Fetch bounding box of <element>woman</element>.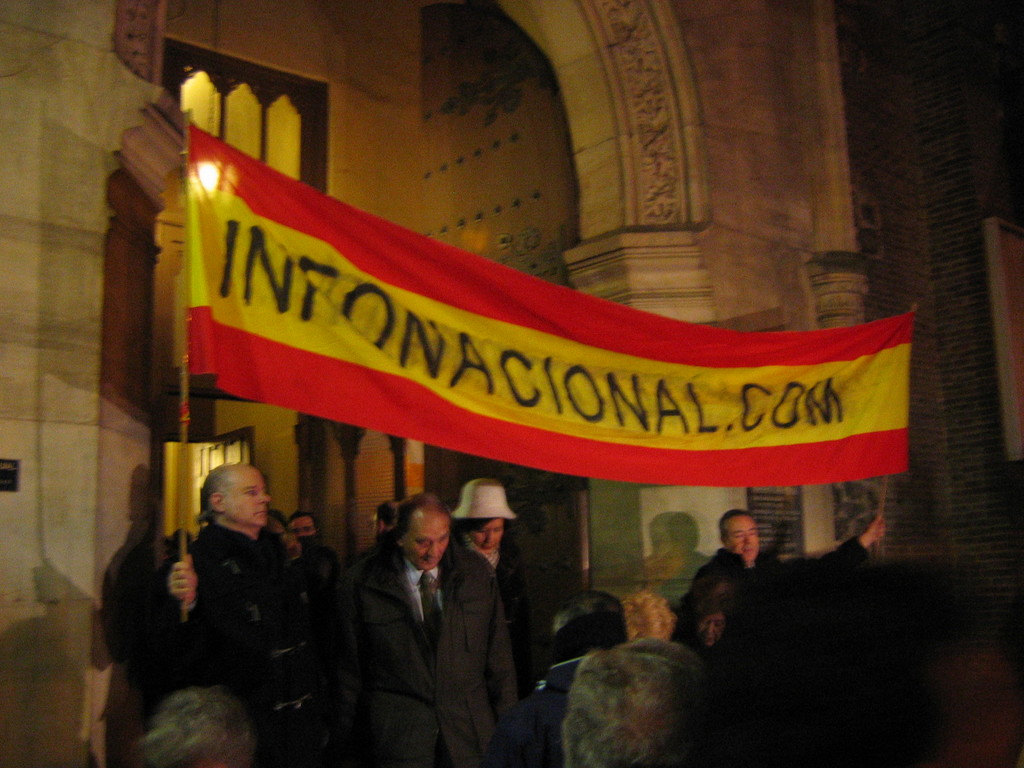
Bbox: box=[450, 480, 520, 612].
